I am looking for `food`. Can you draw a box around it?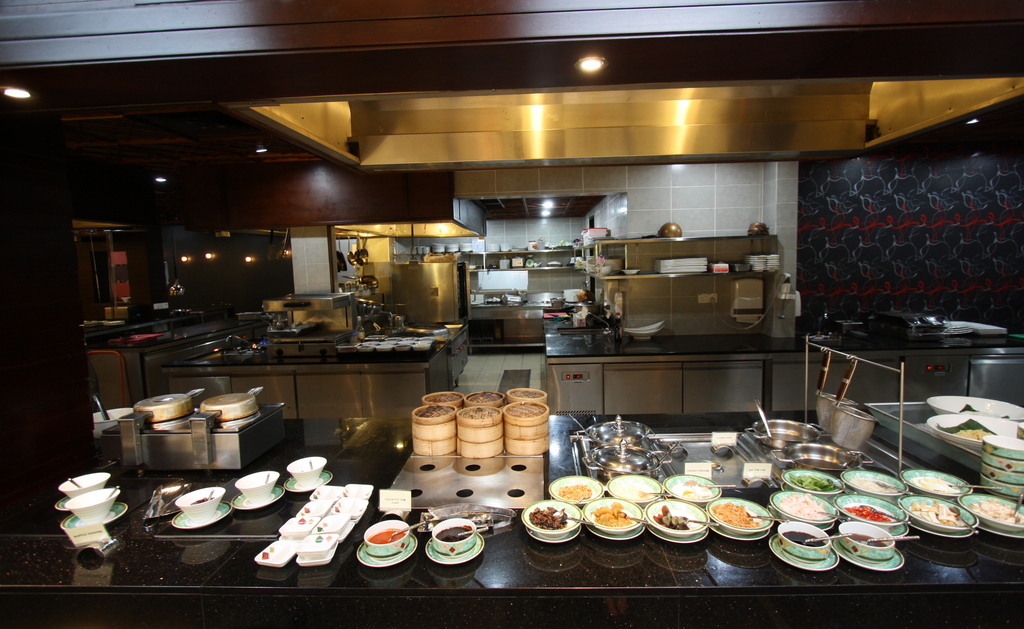
Sure, the bounding box is select_region(559, 481, 593, 496).
